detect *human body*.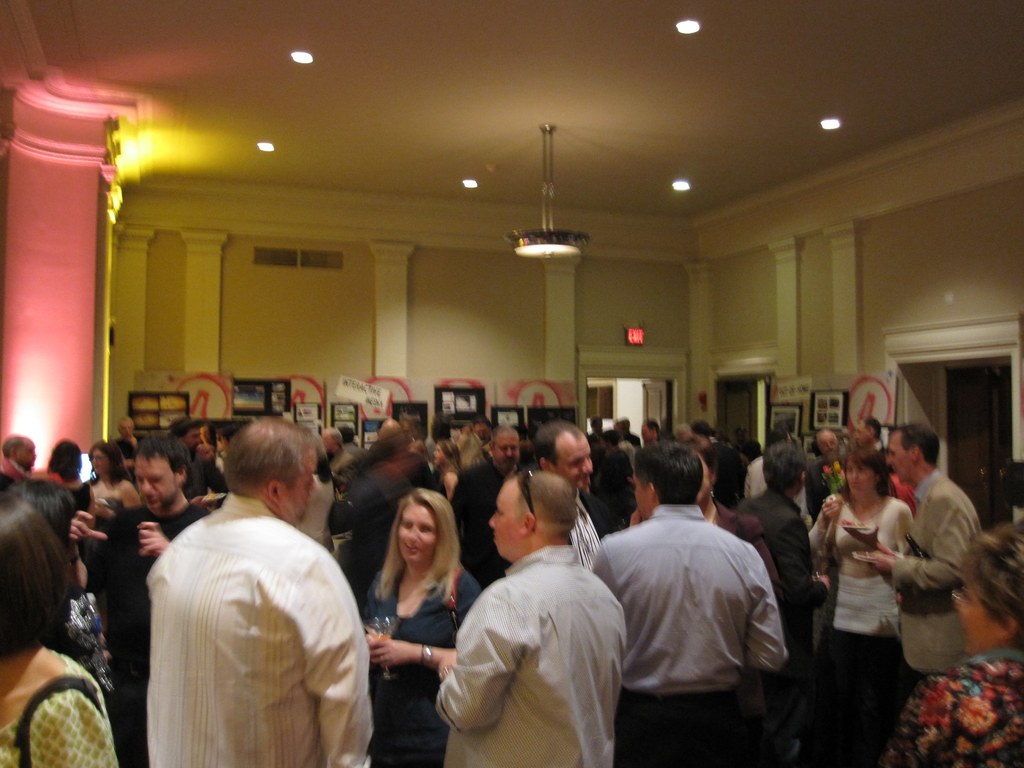
Detected at 116 416 138 470.
